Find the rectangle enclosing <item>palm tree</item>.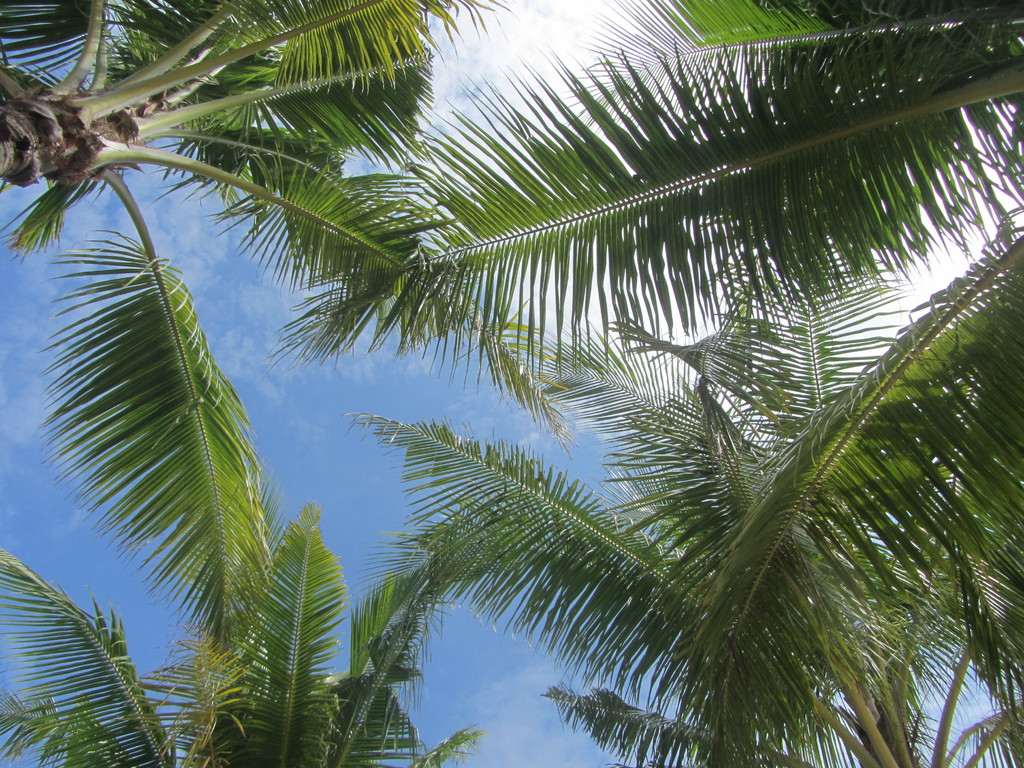
region(0, 0, 584, 677).
